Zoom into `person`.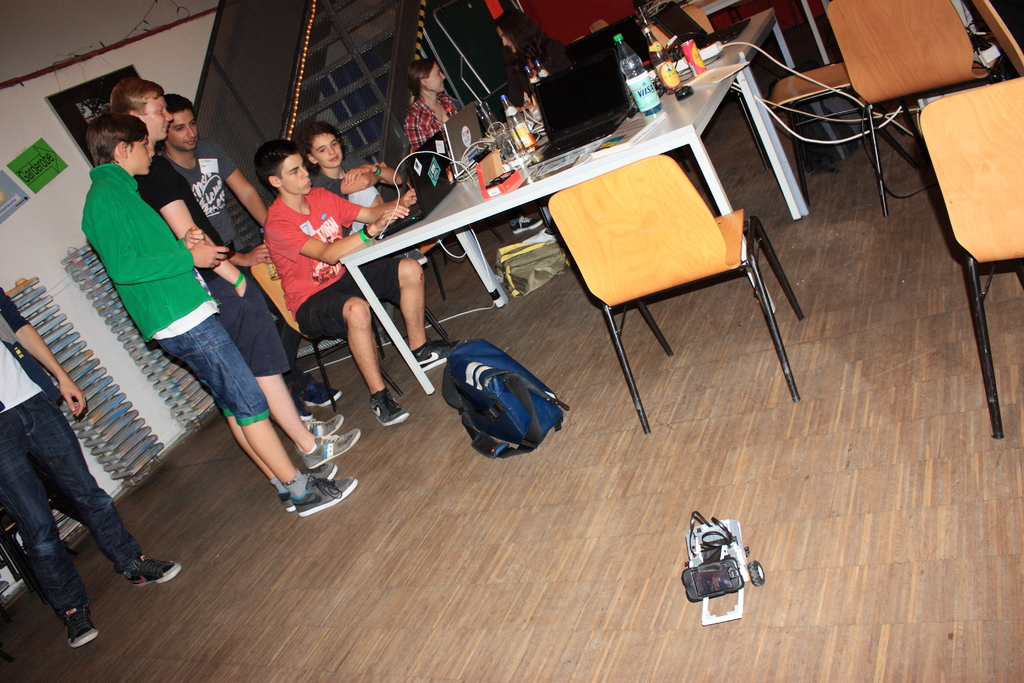
Zoom target: BBox(160, 88, 334, 412).
